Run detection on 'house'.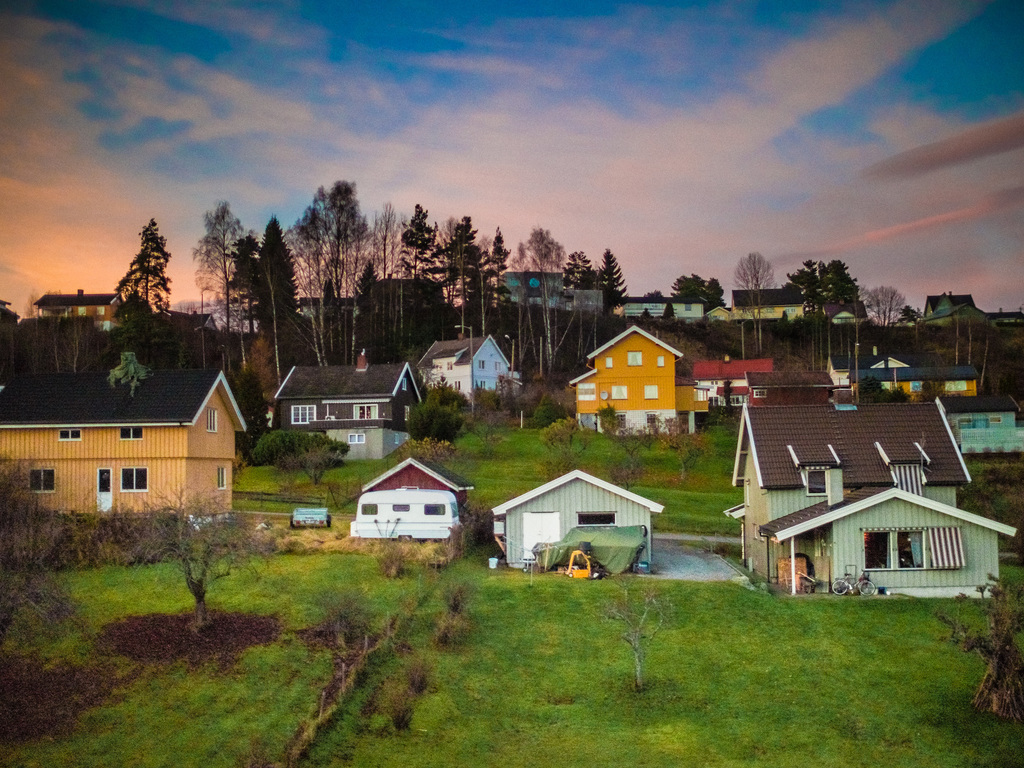
Result: <box>276,358,422,450</box>.
